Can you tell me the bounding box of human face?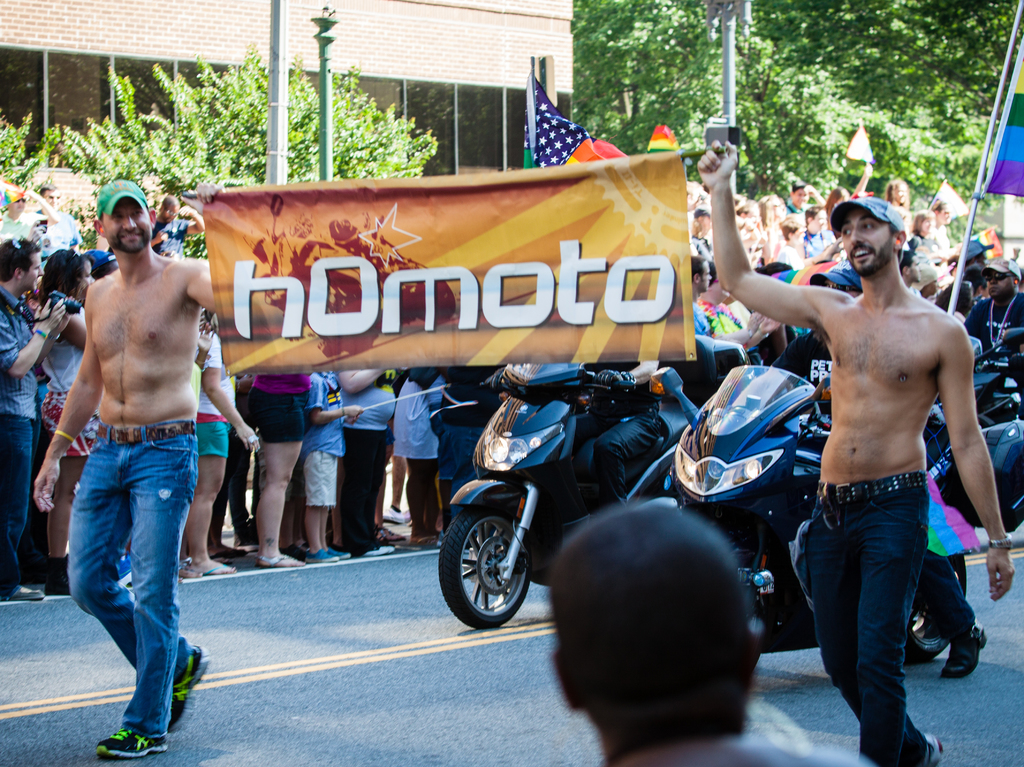
(x1=79, y1=261, x2=98, y2=305).
